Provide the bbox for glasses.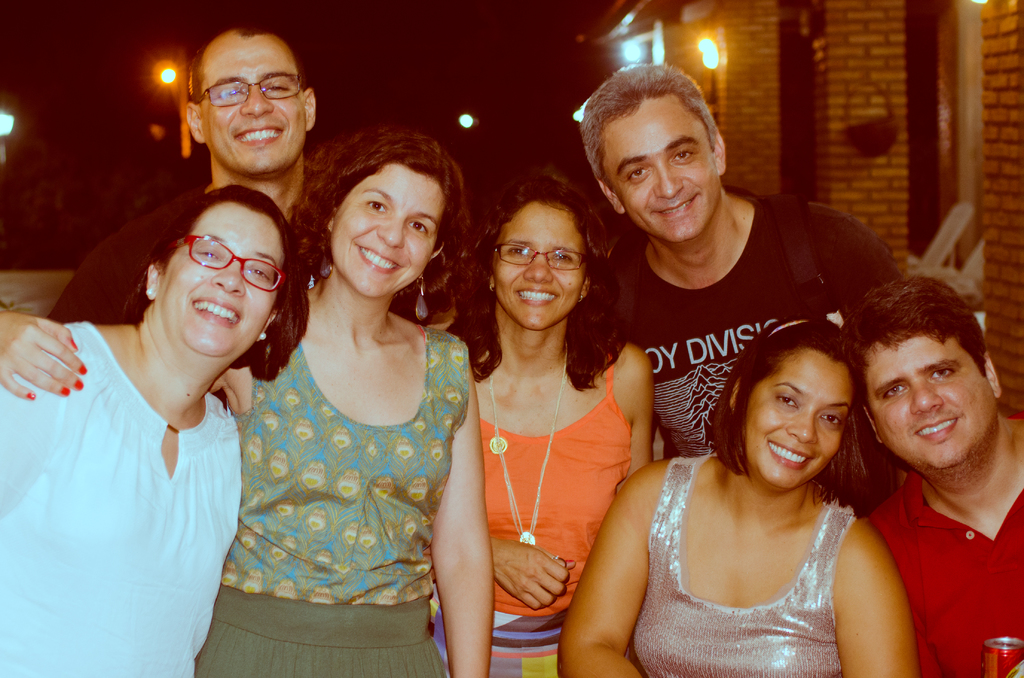
region(161, 230, 289, 293).
